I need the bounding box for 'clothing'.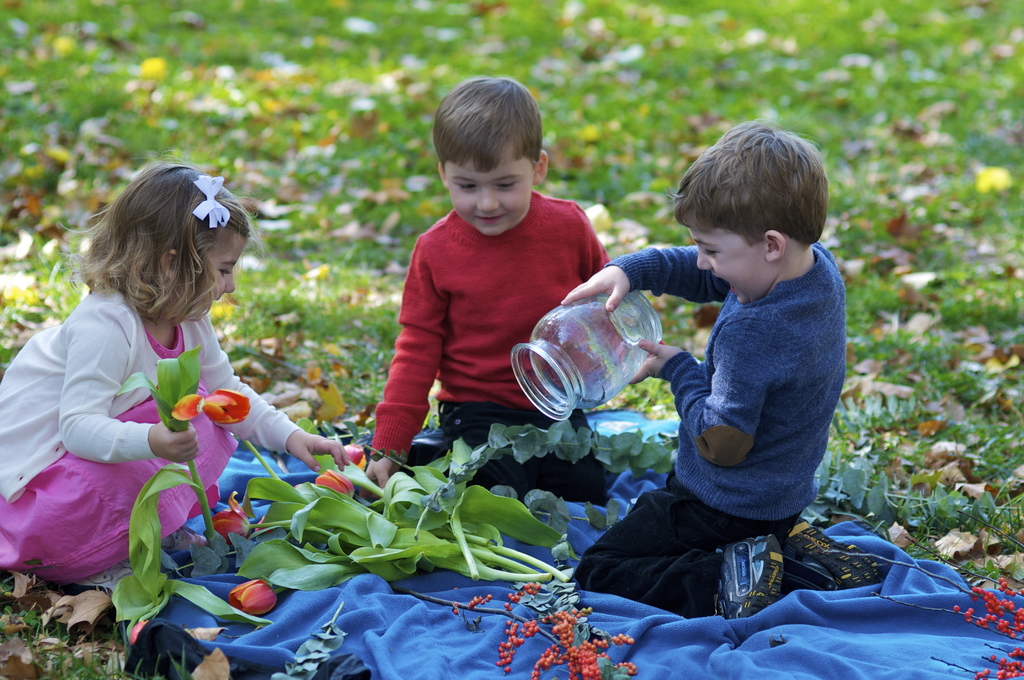
Here it is: pyautogui.locateOnScreen(572, 240, 846, 617).
